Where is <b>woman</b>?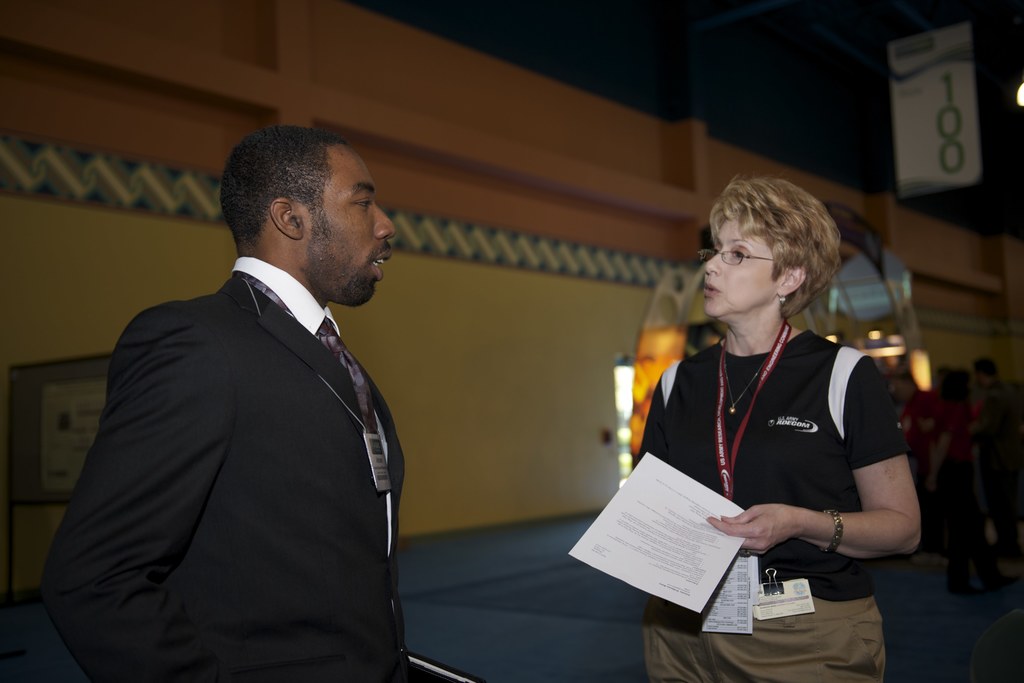
select_region(632, 170, 921, 682).
